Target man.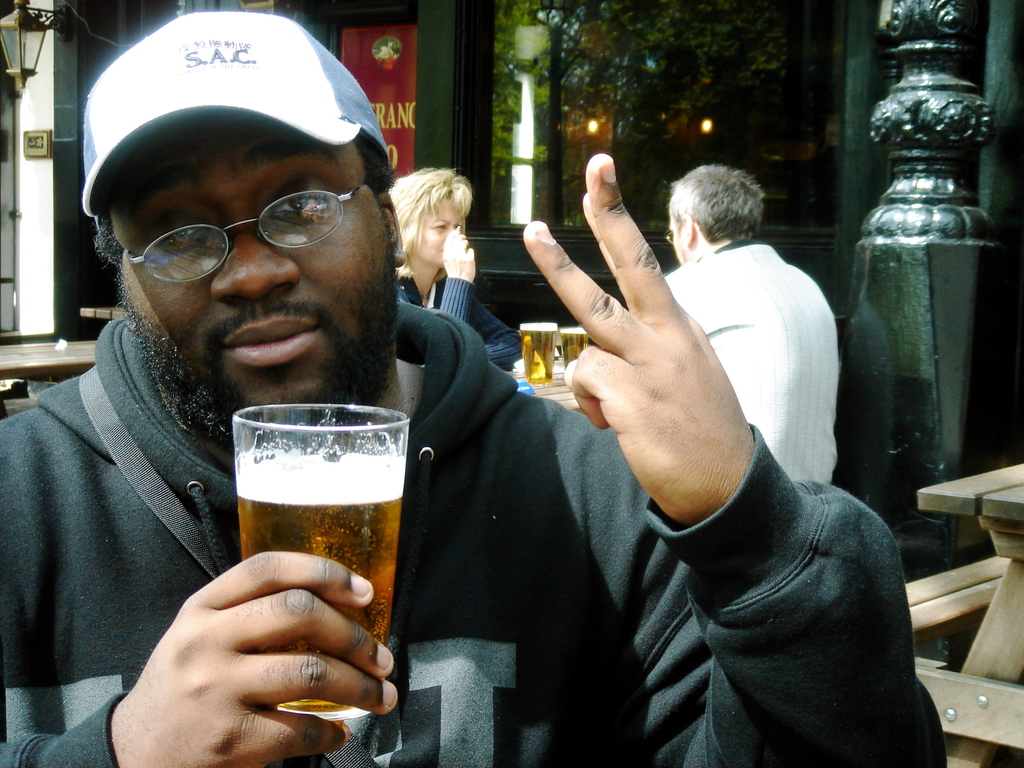
Target region: {"x1": 660, "y1": 162, "x2": 842, "y2": 483}.
